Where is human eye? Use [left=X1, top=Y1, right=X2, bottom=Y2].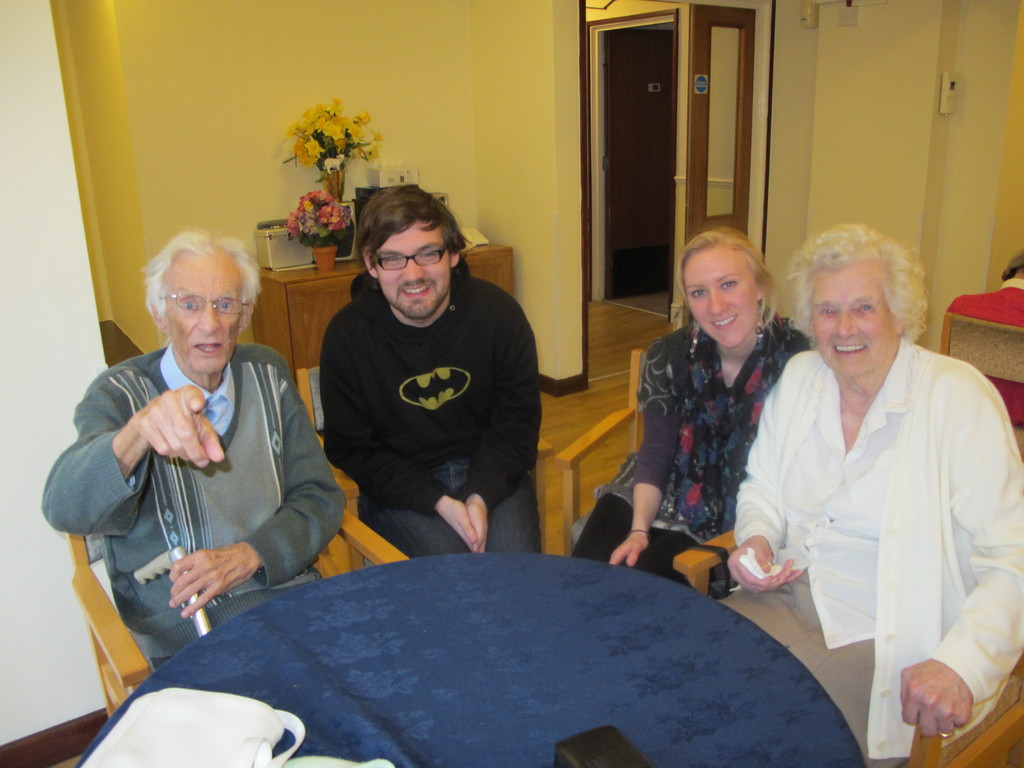
[left=384, top=253, right=402, bottom=266].
